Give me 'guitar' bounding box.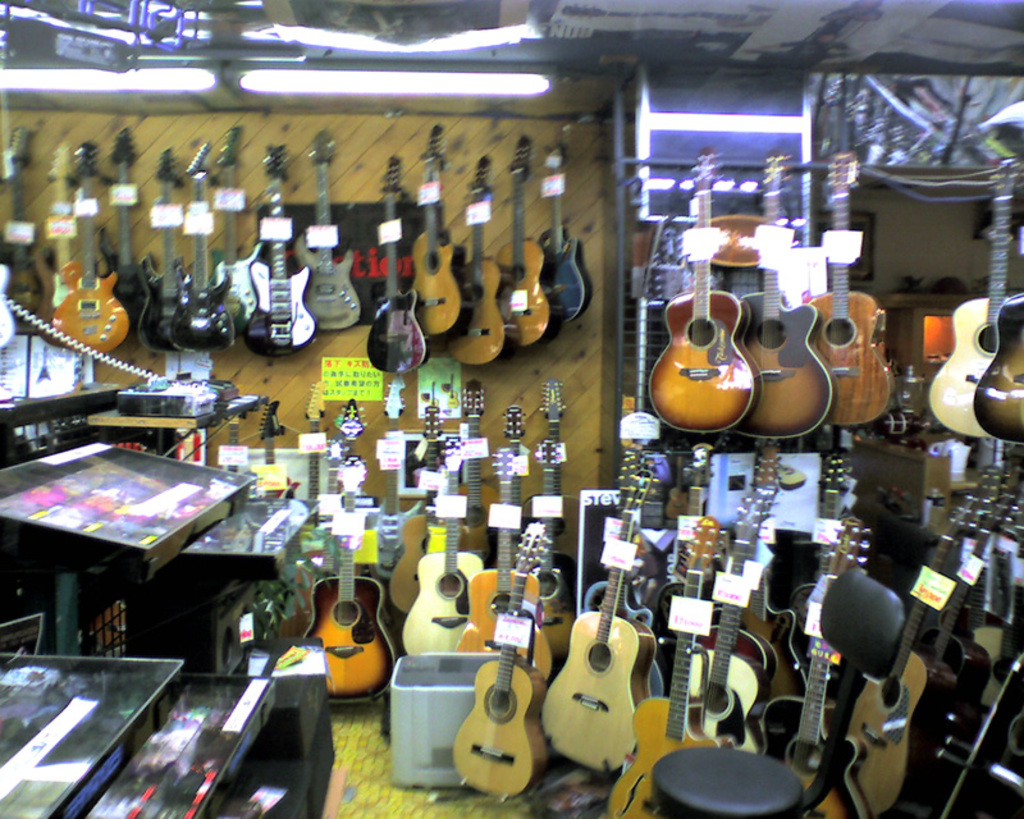
rect(756, 513, 865, 818).
